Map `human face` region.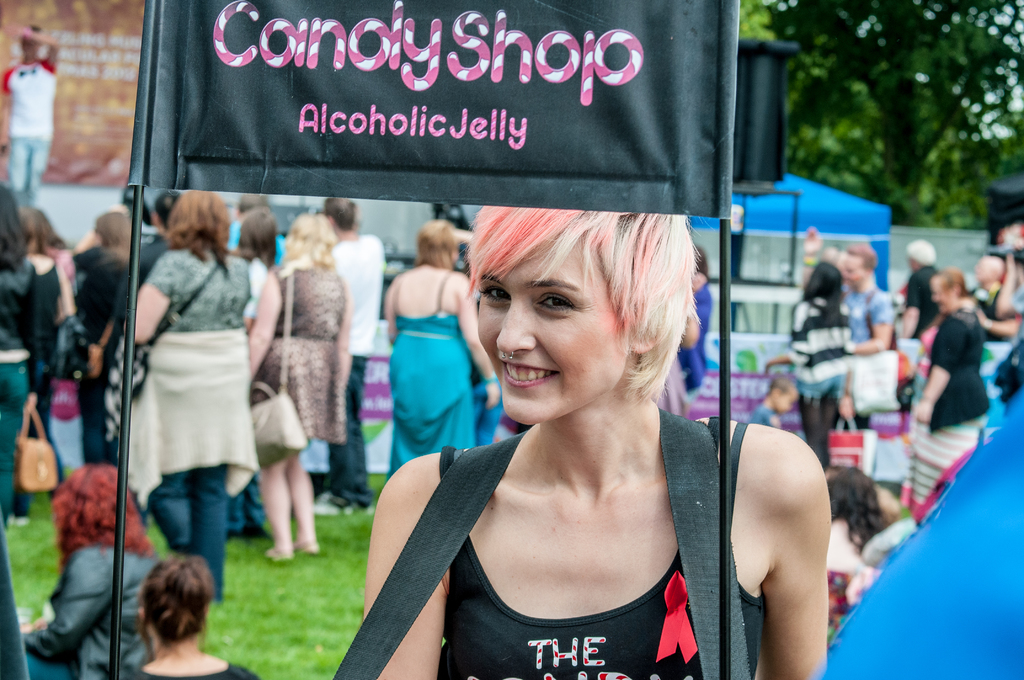
Mapped to rect(924, 277, 955, 318).
